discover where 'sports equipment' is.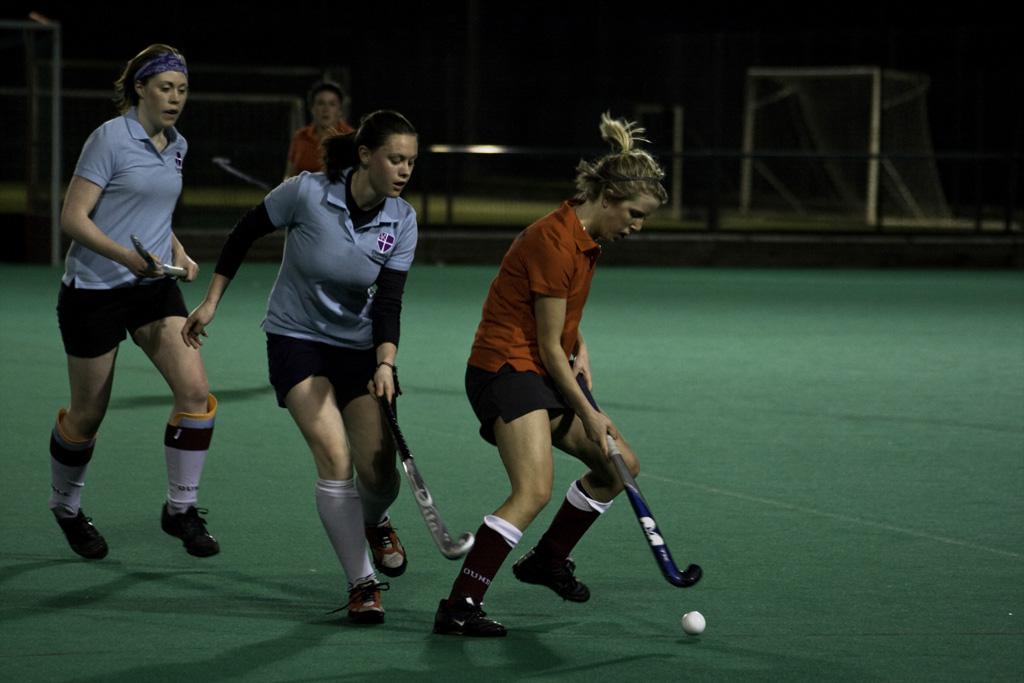
Discovered at Rect(53, 510, 108, 562).
